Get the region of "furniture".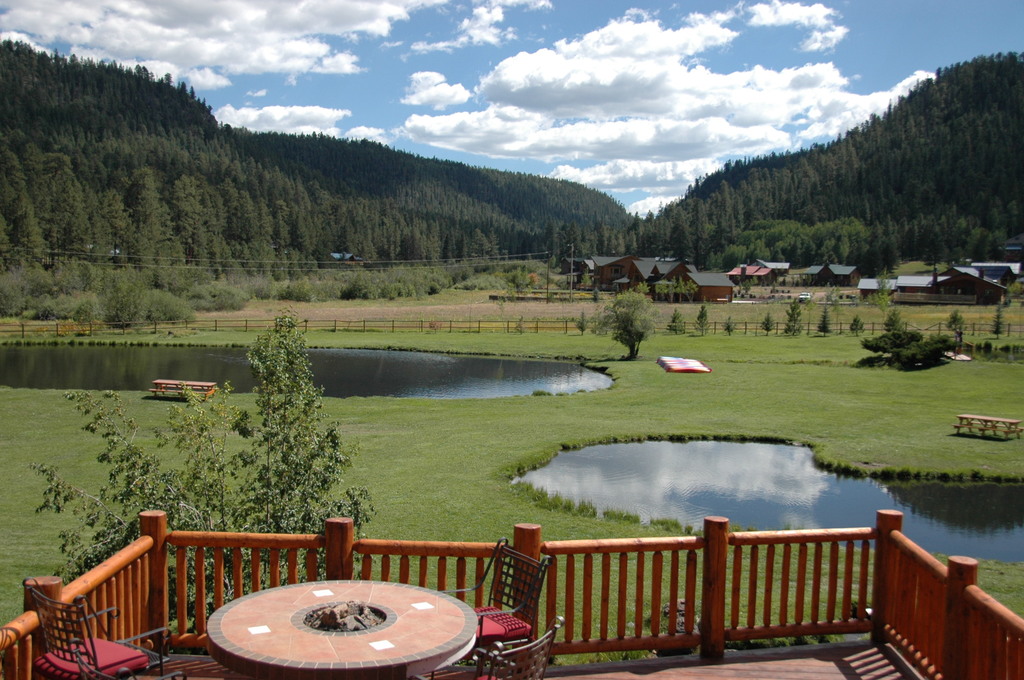
bbox(450, 534, 557, 663).
